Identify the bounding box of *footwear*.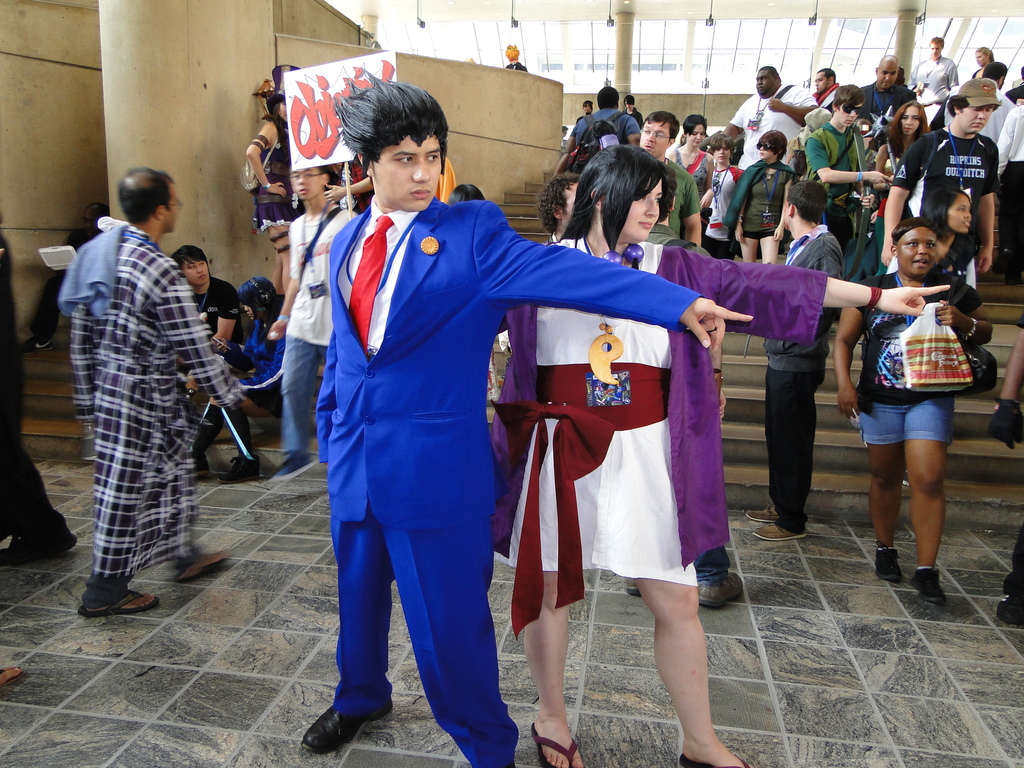
bbox(680, 753, 753, 767).
